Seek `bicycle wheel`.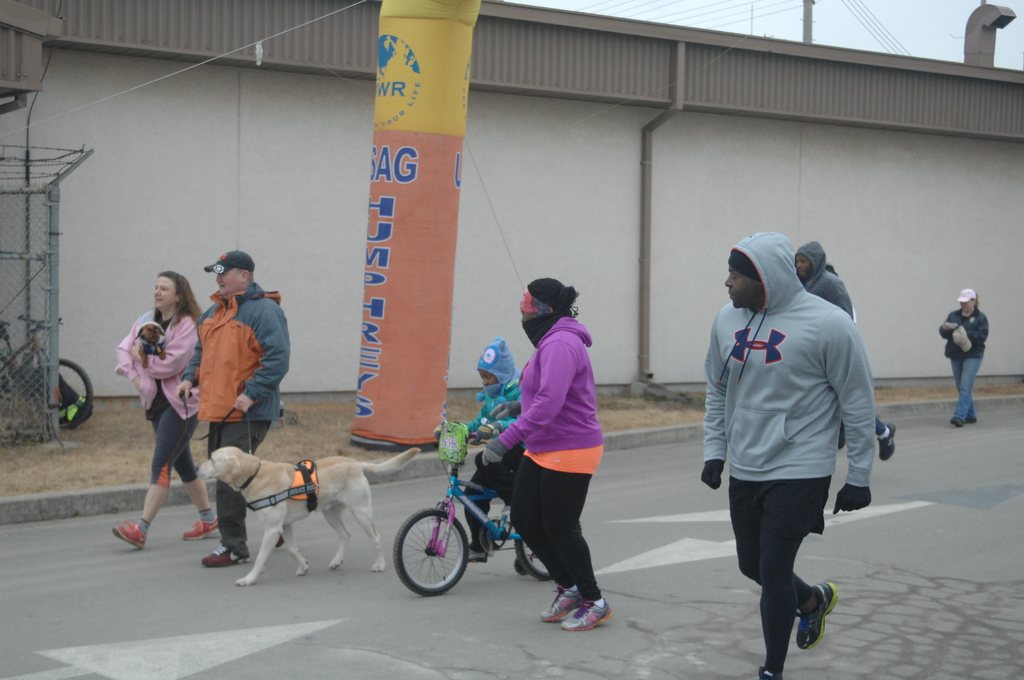
box=[53, 357, 93, 429].
